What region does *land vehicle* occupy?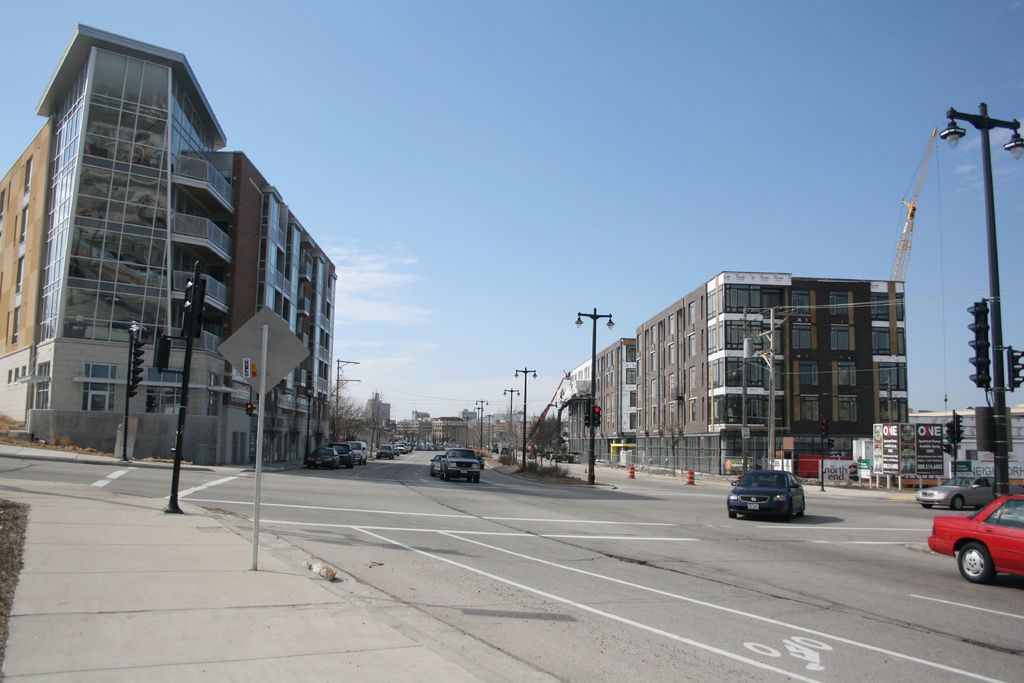
325, 441, 355, 466.
